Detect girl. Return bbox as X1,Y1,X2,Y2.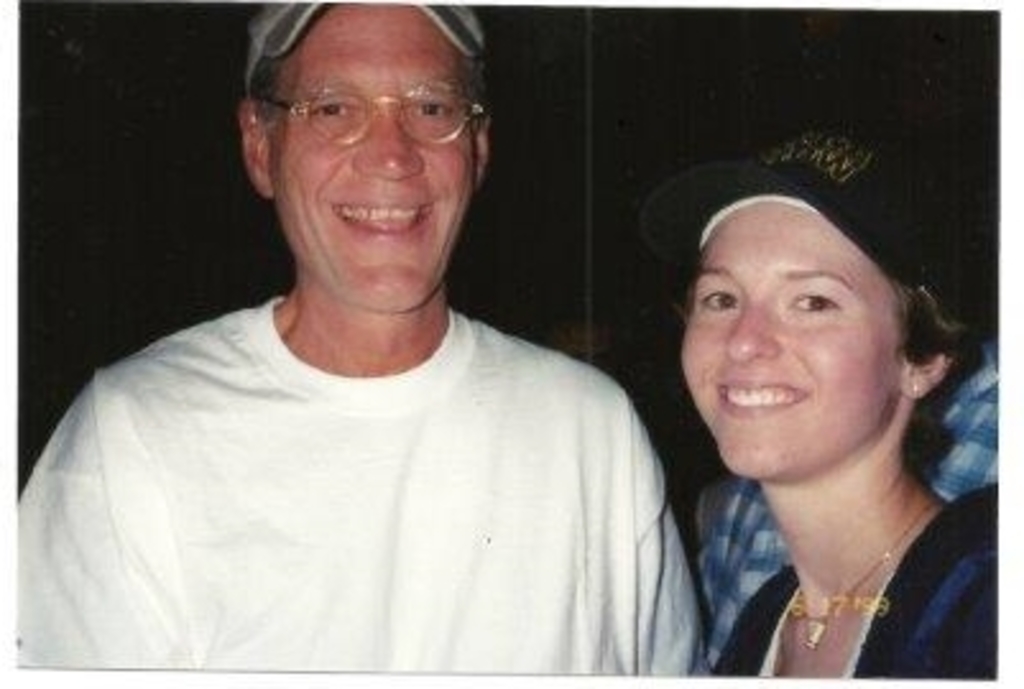
638,122,998,679.
